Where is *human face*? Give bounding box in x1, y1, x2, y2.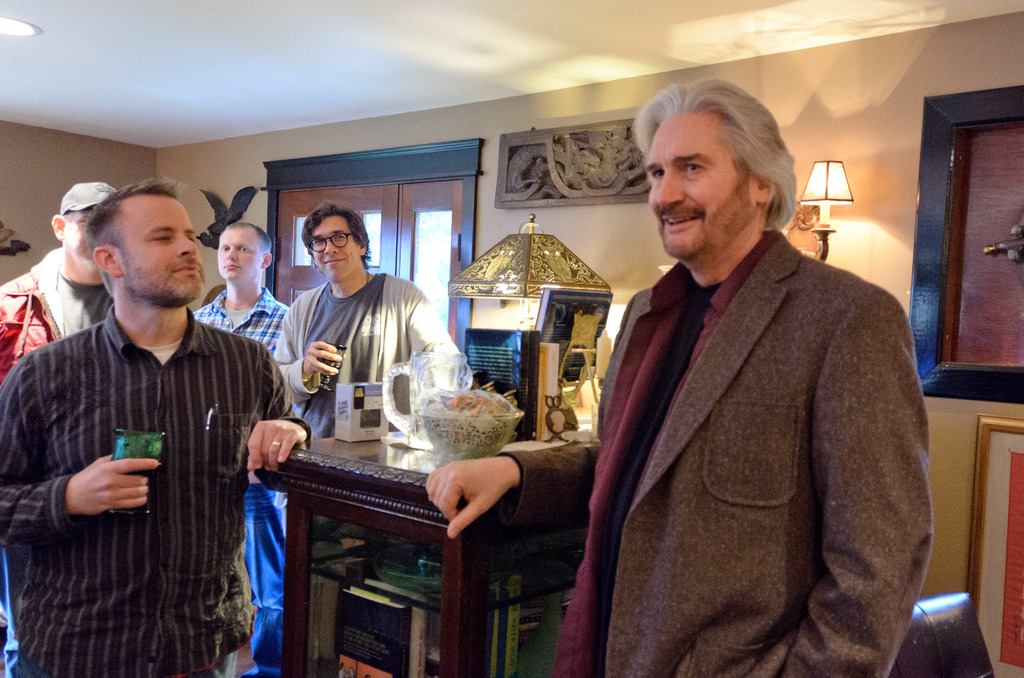
638, 120, 763, 263.
